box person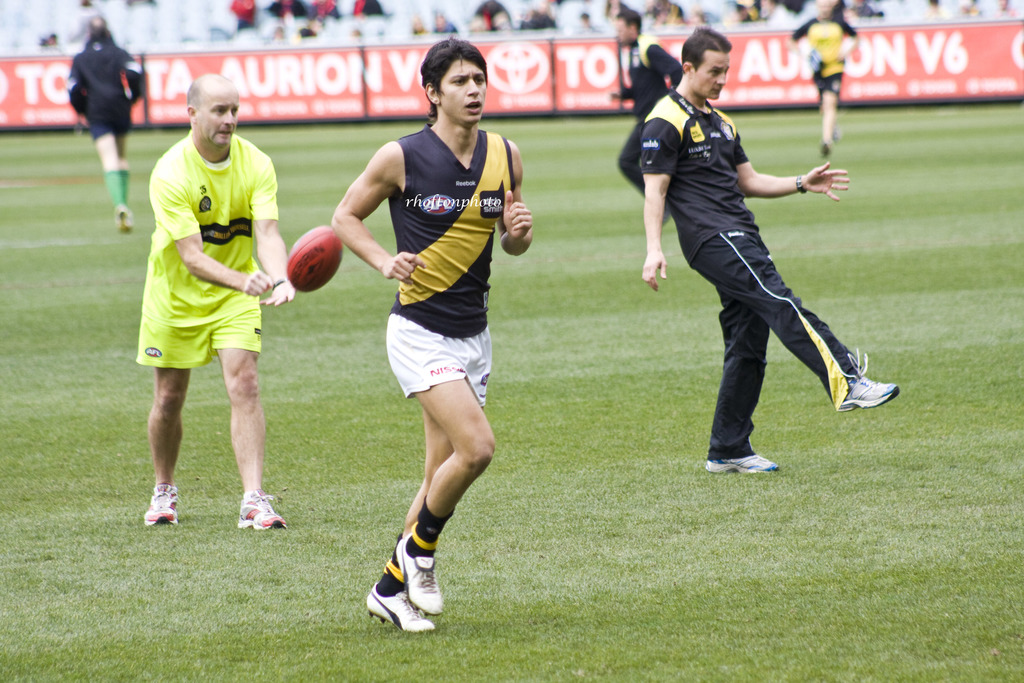
[331,33,538,639]
